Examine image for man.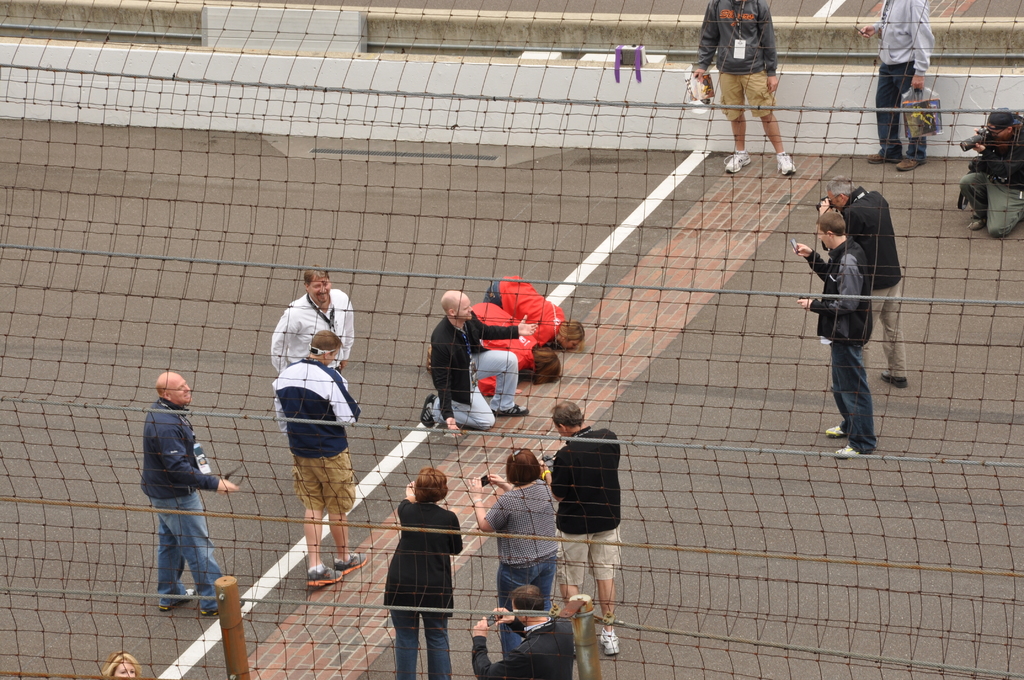
Examination result: box=[267, 328, 368, 588].
